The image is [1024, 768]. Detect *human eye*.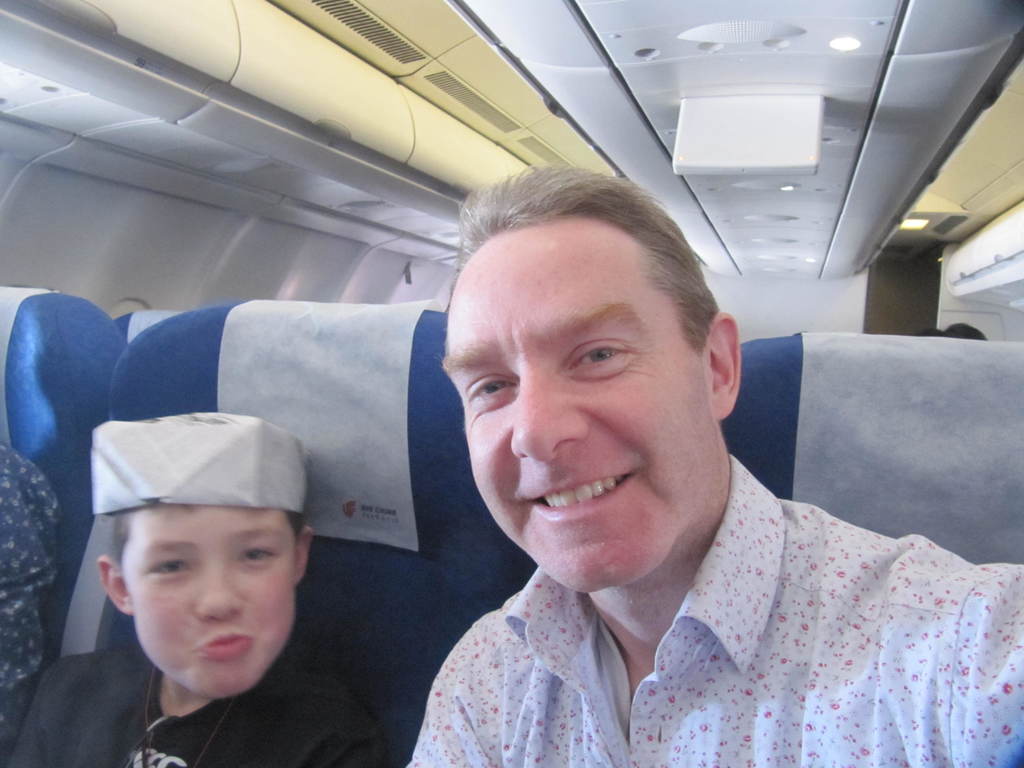
Detection: (565,335,623,366).
